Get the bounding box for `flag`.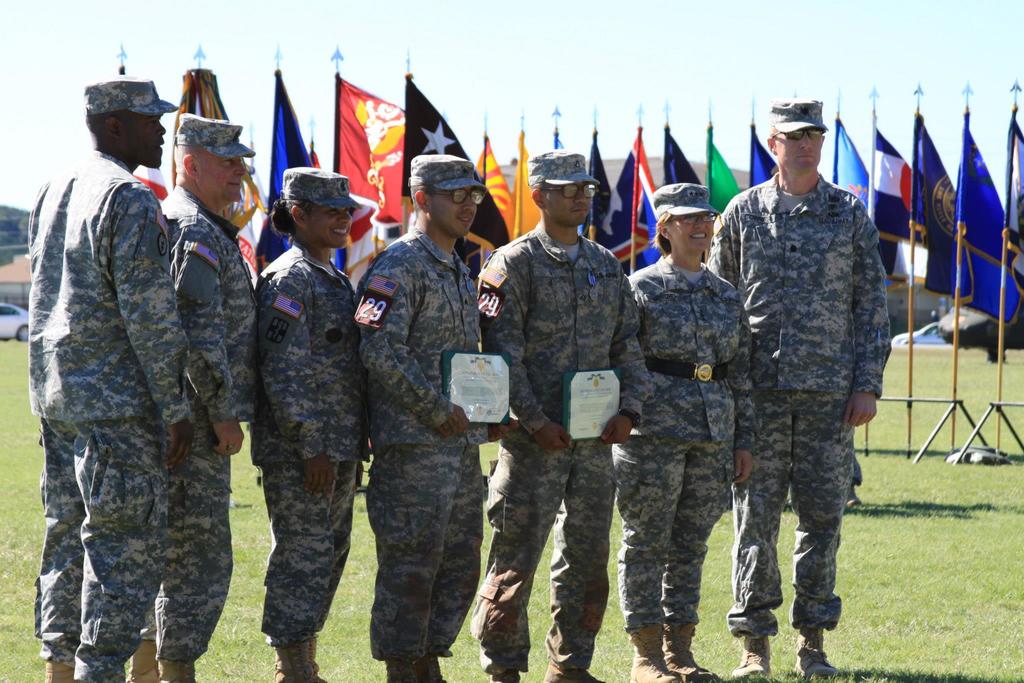
bbox(596, 127, 662, 276).
